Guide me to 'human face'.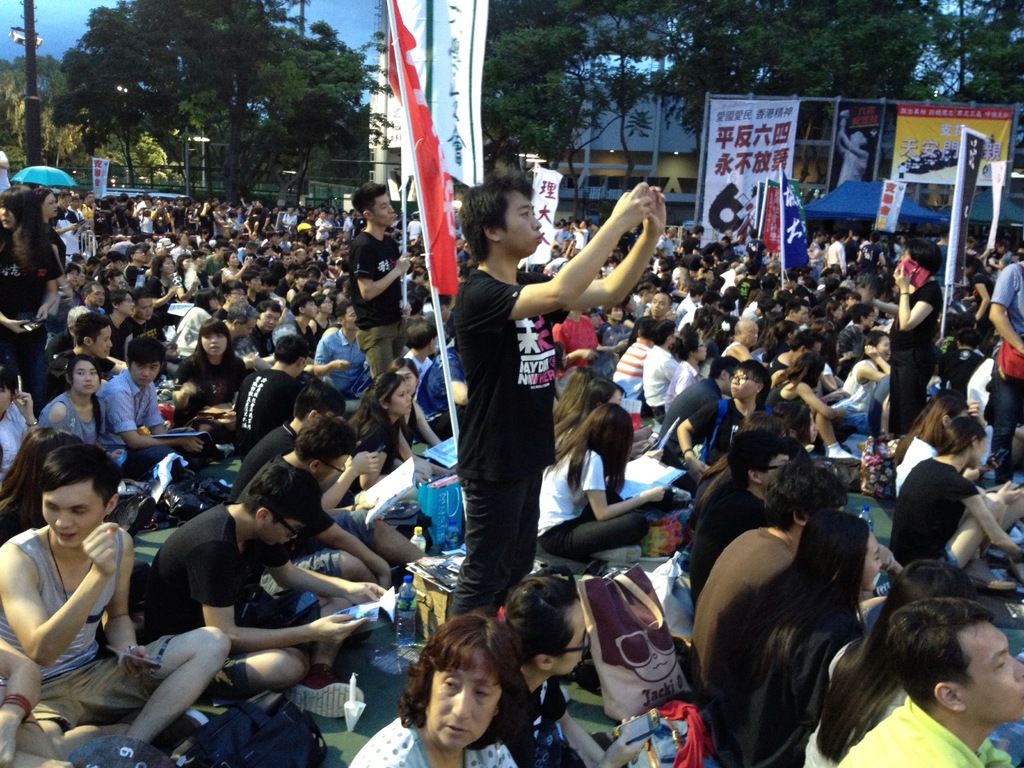
Guidance: BBox(88, 288, 107, 309).
